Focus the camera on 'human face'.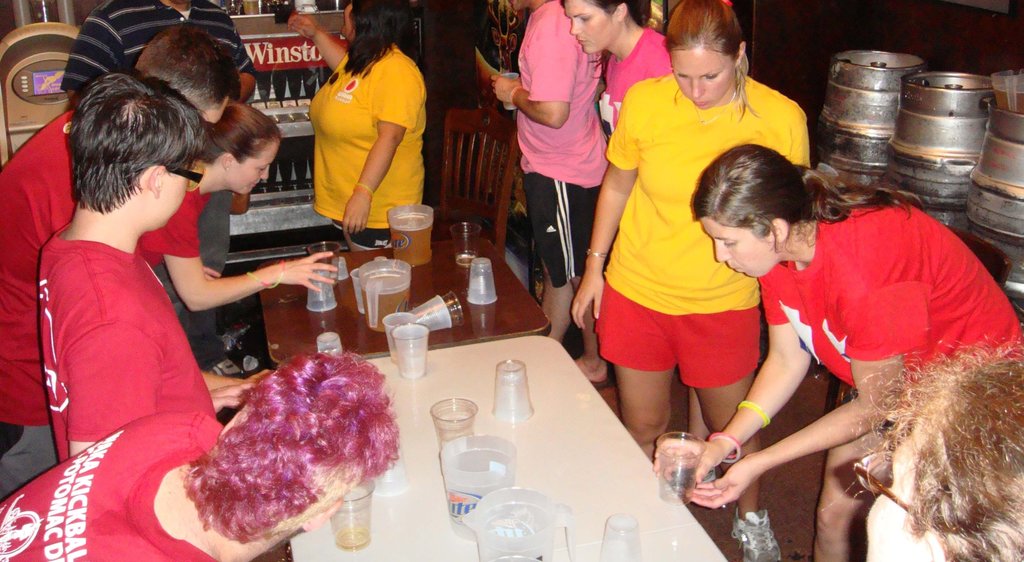
Focus region: <region>150, 160, 193, 231</region>.
